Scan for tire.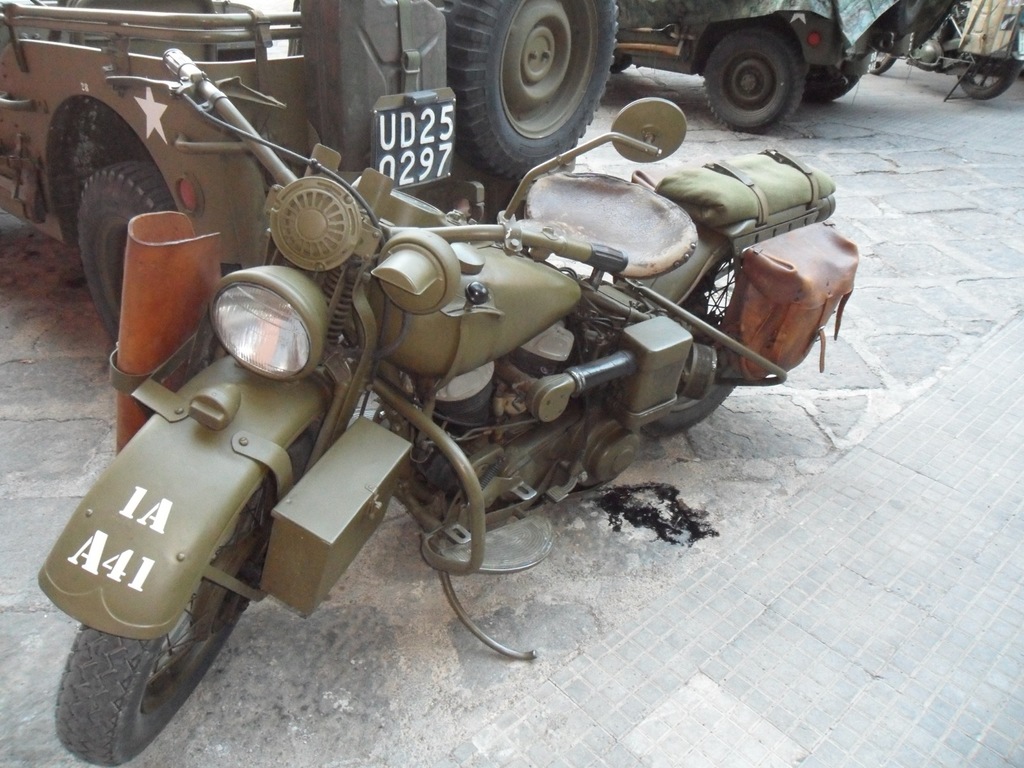
Scan result: select_region(697, 24, 806, 131).
